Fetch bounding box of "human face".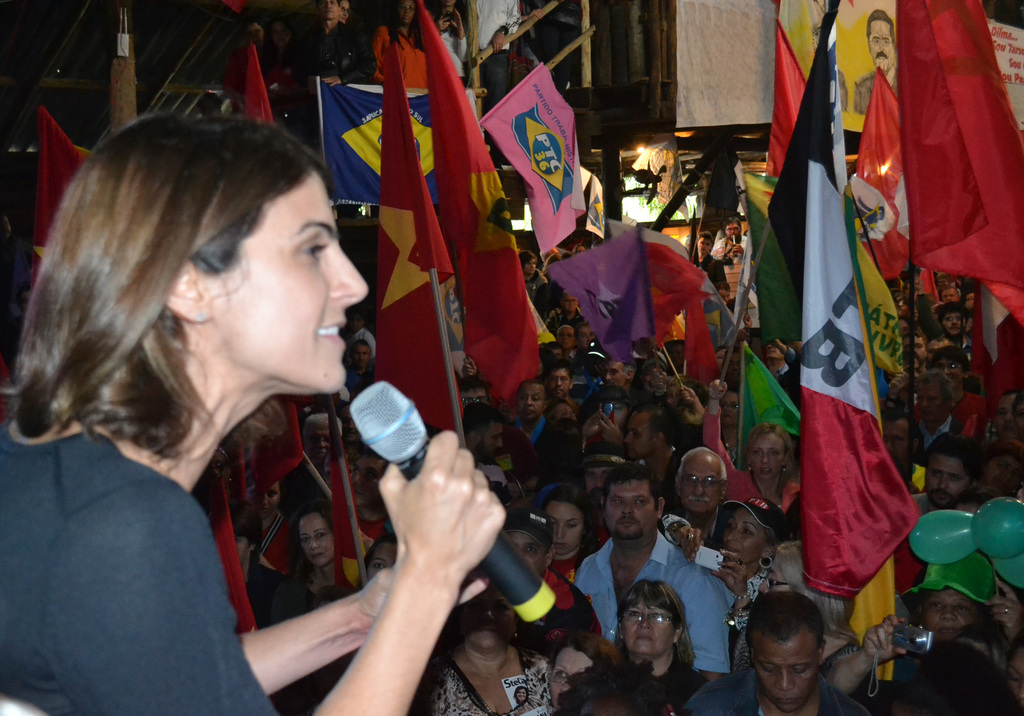
Bbox: x1=365 y1=543 x2=397 y2=578.
